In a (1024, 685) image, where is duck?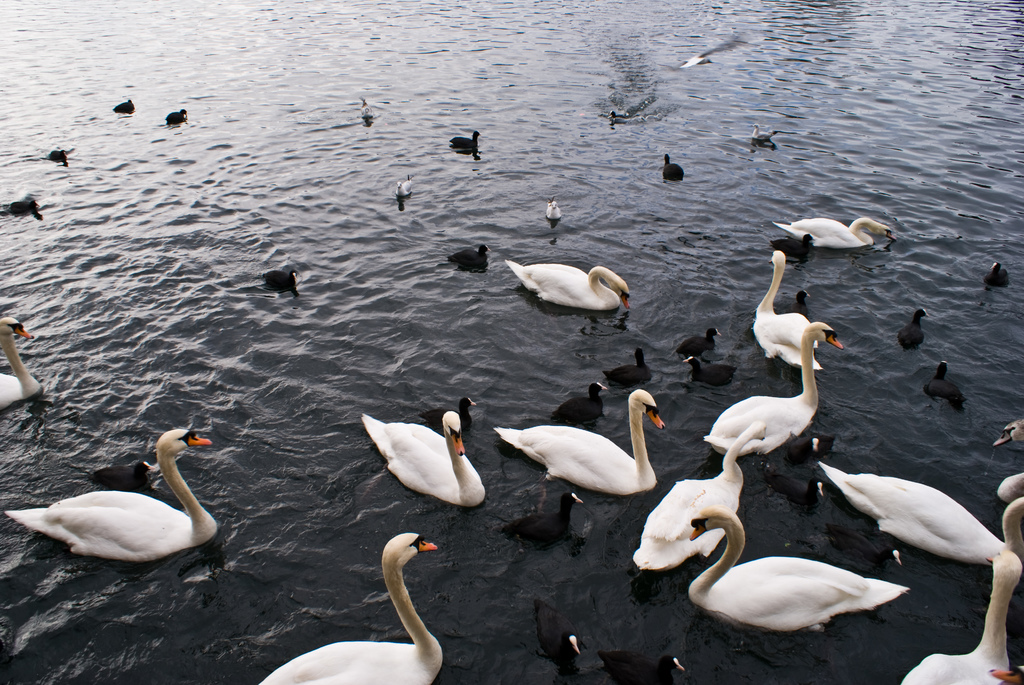
[left=6, top=201, right=37, bottom=217].
